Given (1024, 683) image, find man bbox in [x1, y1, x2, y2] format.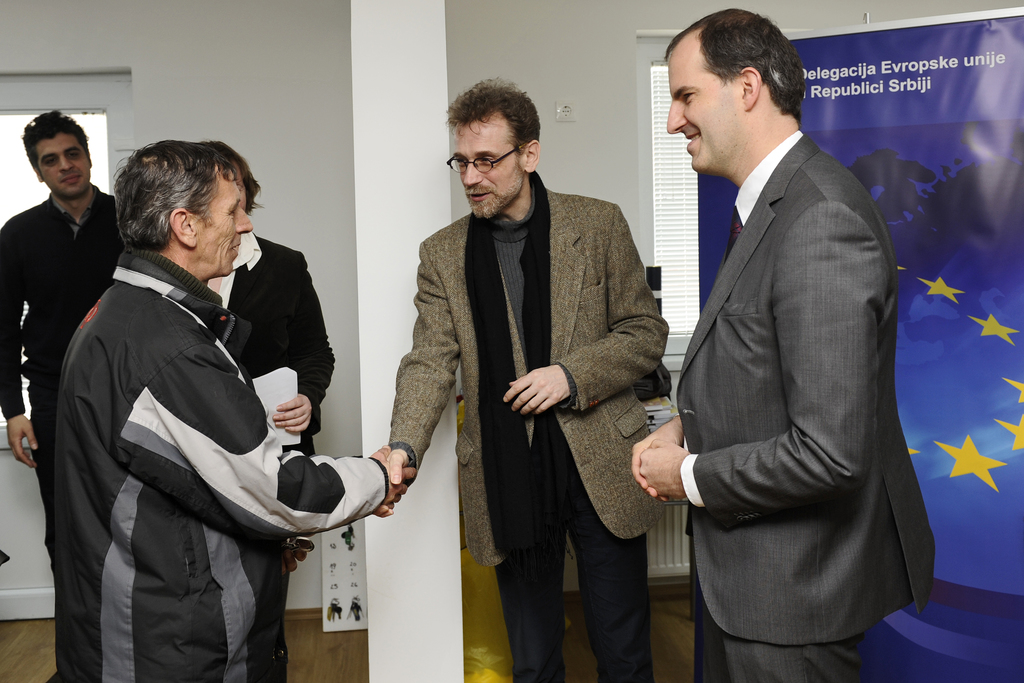
[0, 109, 150, 516].
